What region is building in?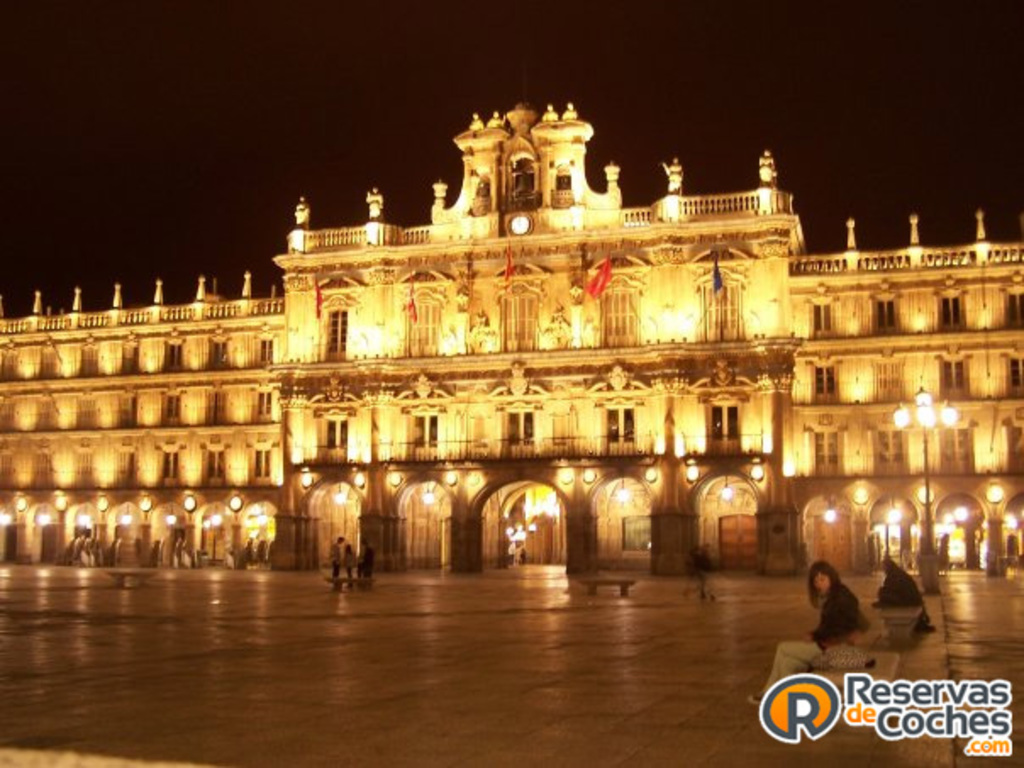
[0, 102, 1022, 578].
